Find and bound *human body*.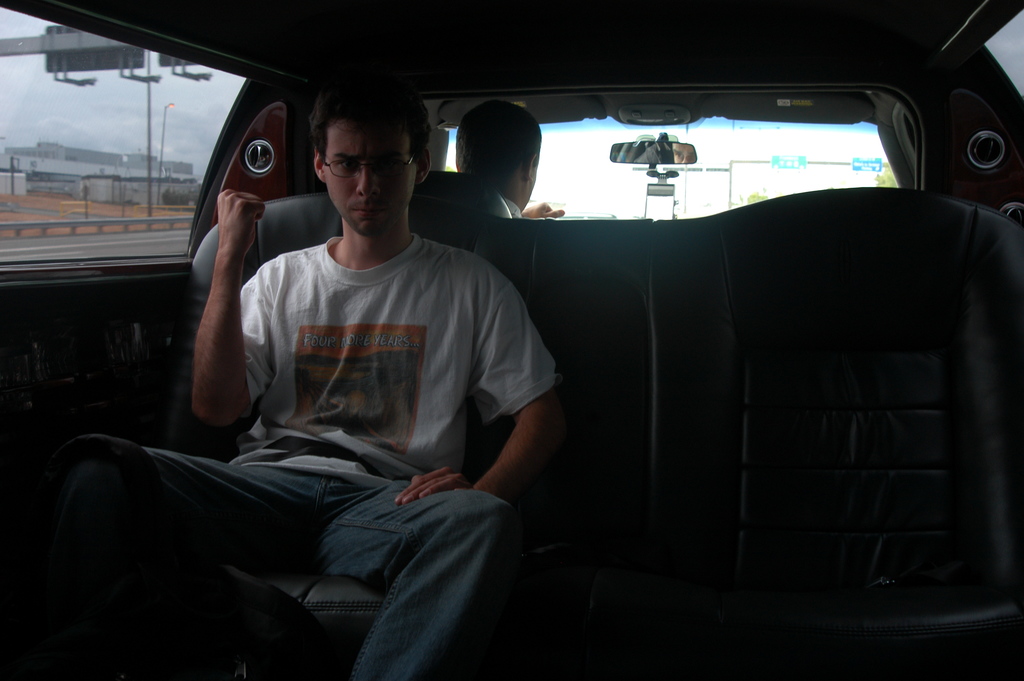
Bound: 131/117/556/644.
